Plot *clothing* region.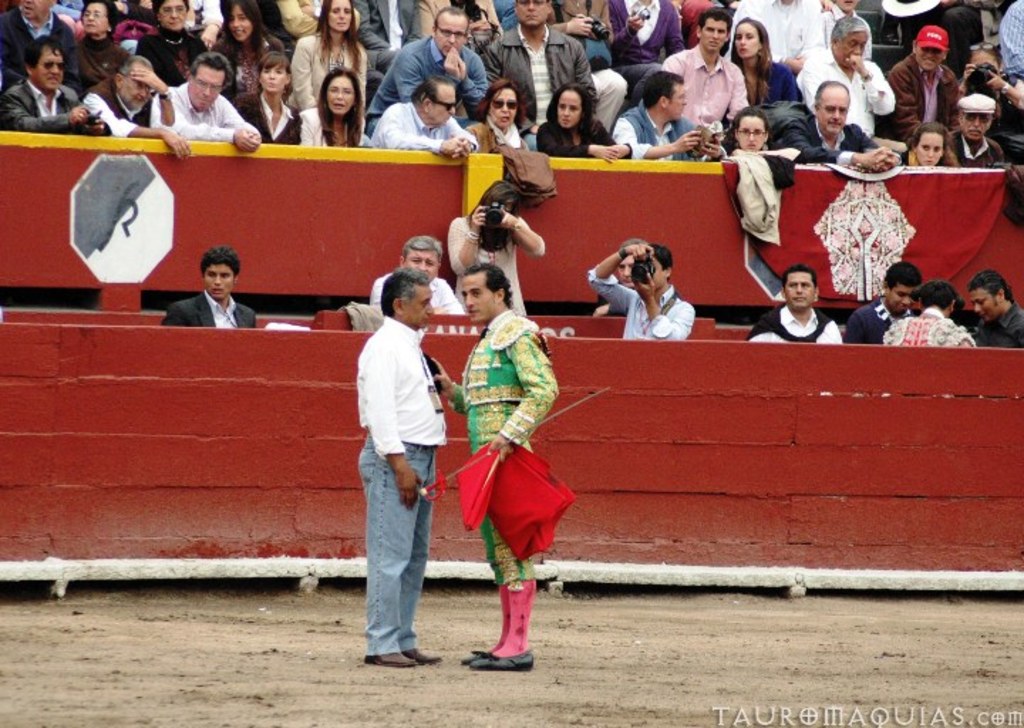
Plotted at l=0, t=4, r=73, b=88.
